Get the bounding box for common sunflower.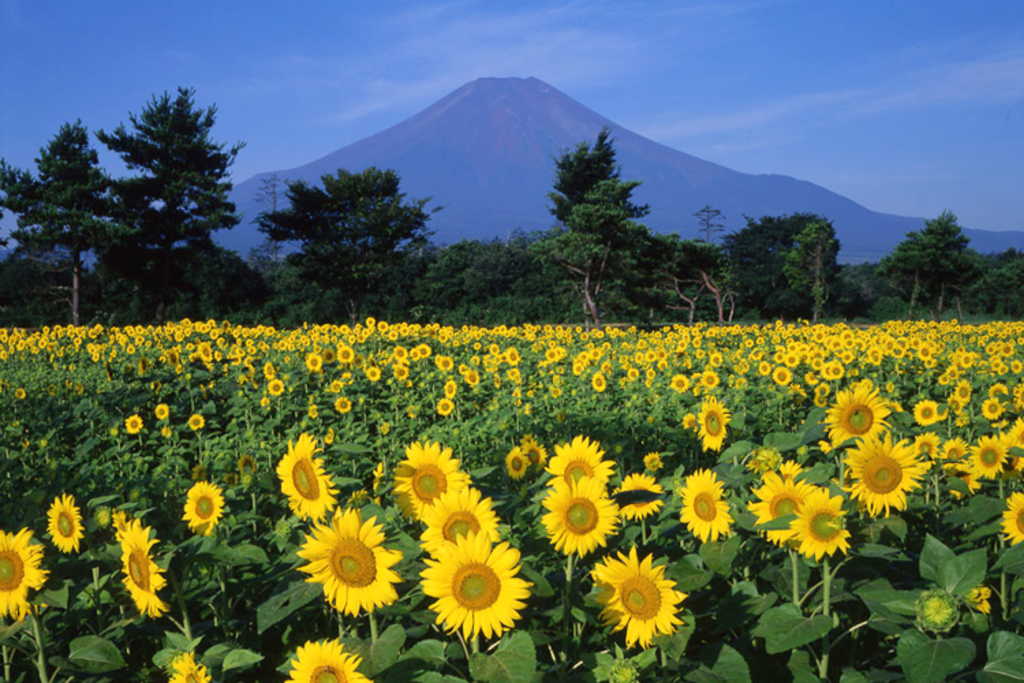
l=416, t=529, r=534, b=645.
